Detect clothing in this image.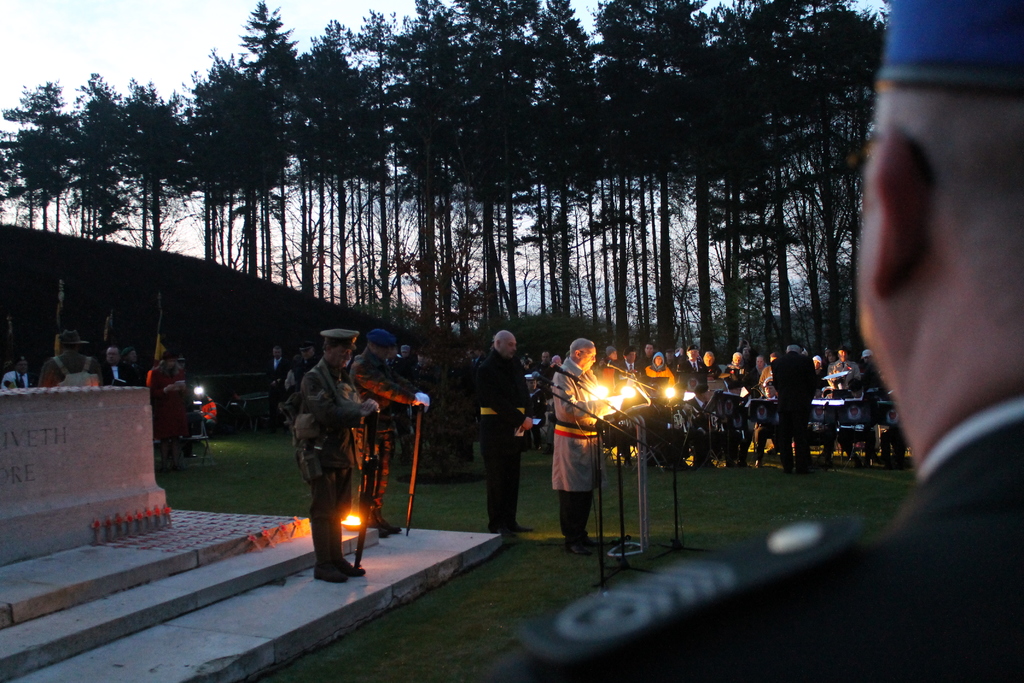
Detection: <region>481, 353, 527, 515</region>.
